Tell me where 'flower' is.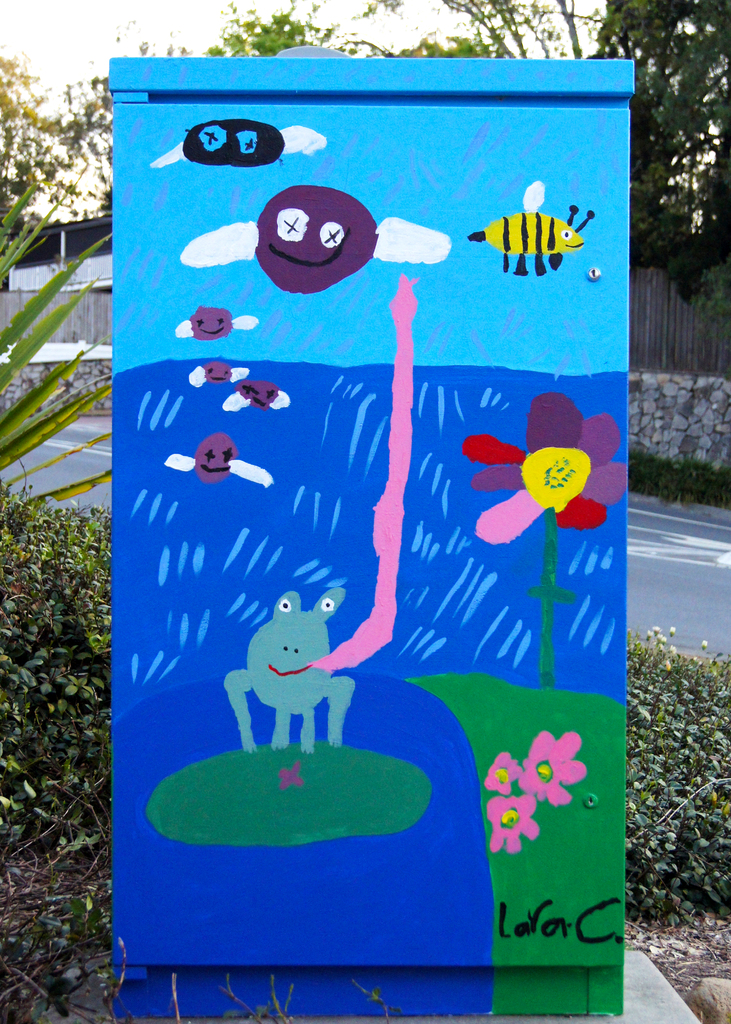
'flower' is at crop(703, 636, 712, 648).
